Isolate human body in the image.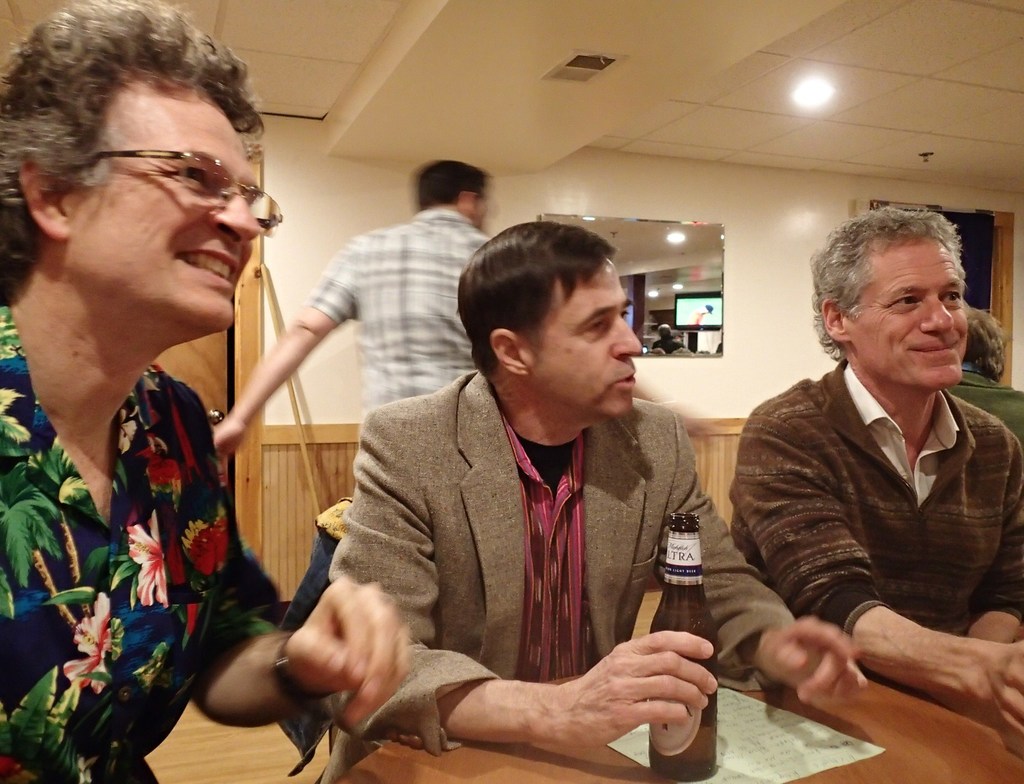
Isolated region: x1=0, y1=0, x2=419, y2=783.
